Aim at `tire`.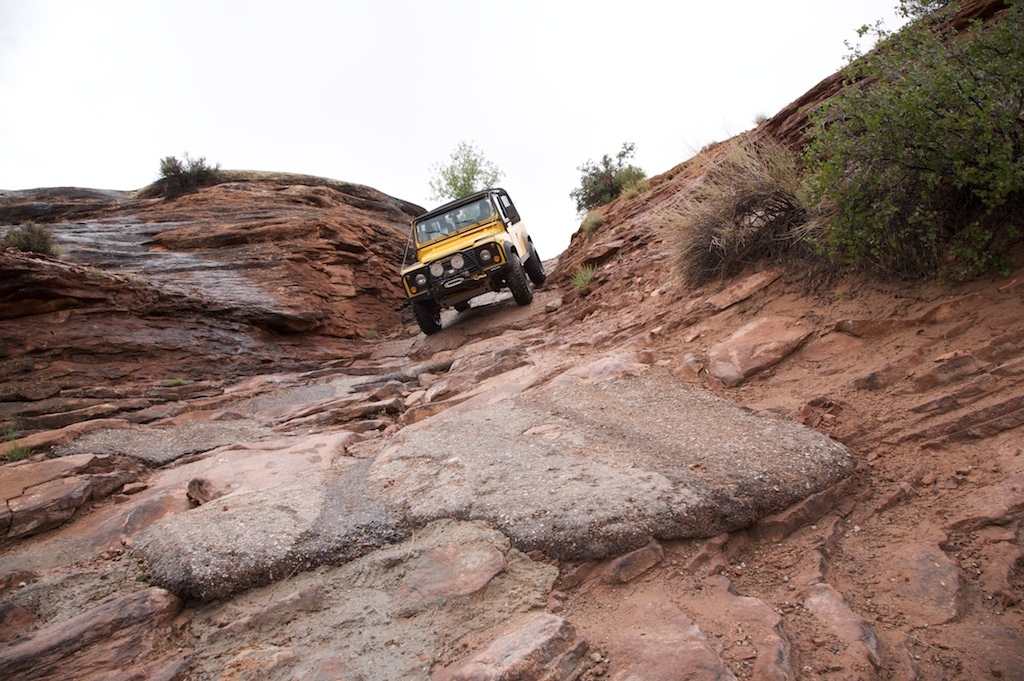
Aimed at box(507, 260, 524, 301).
